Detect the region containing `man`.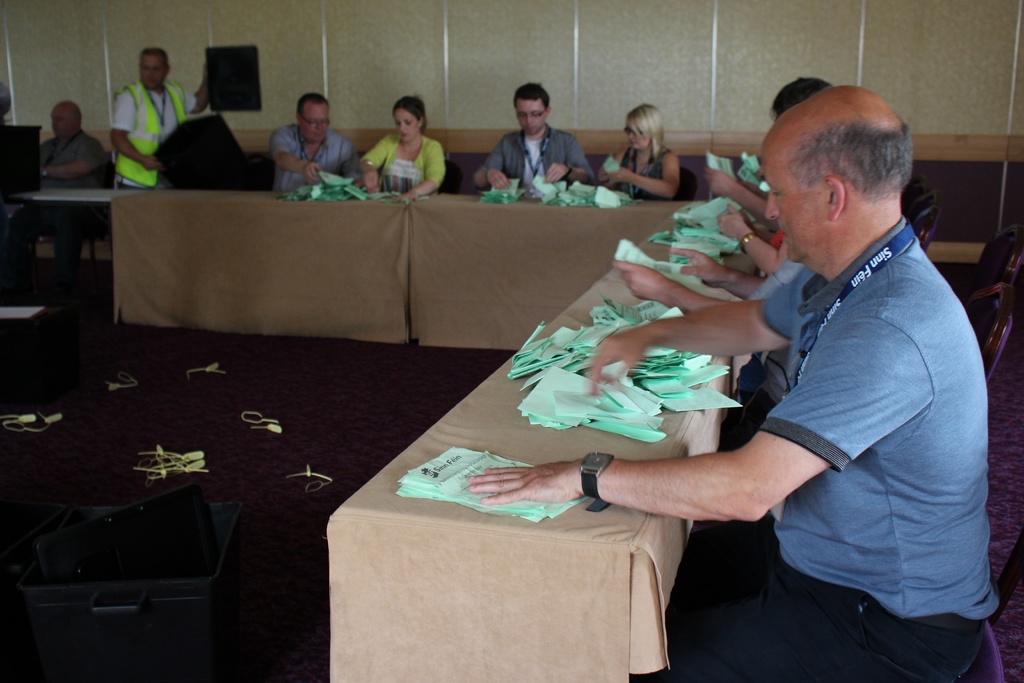
locate(35, 99, 107, 258).
